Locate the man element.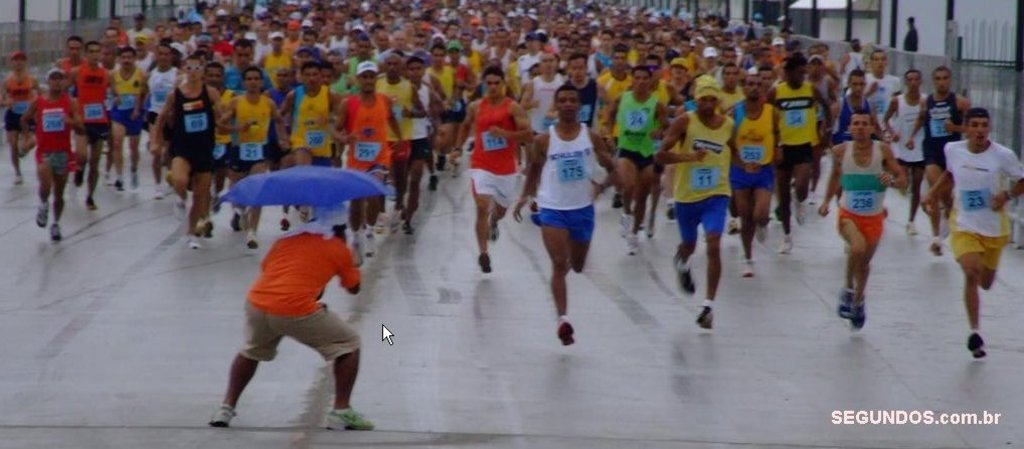
Element bbox: locate(867, 48, 902, 129).
